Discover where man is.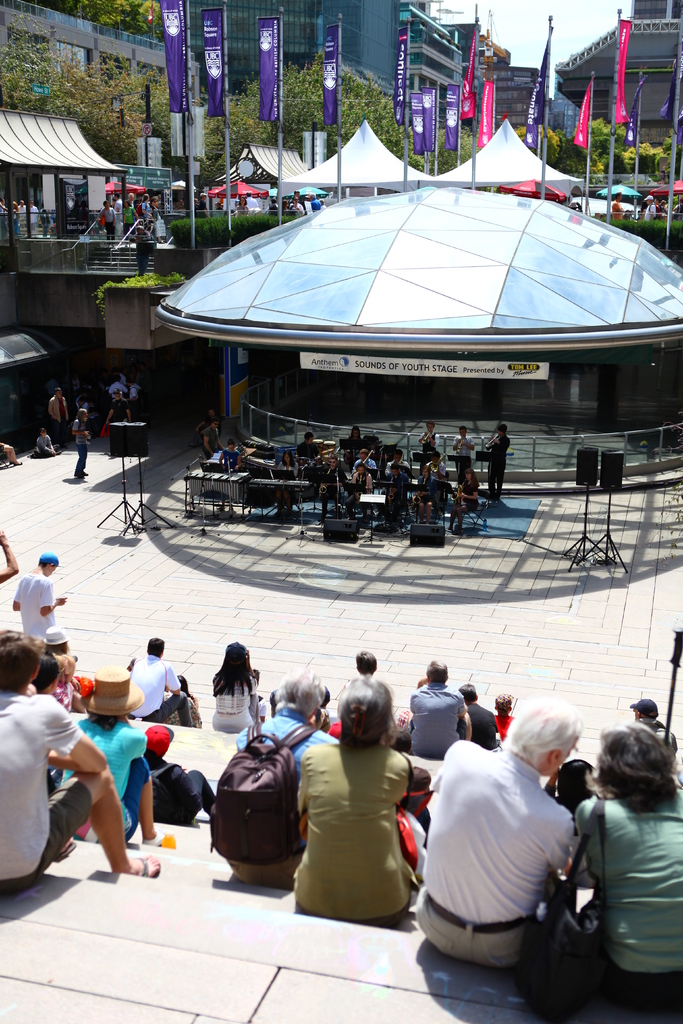
Discovered at {"left": 383, "top": 447, "right": 413, "bottom": 502}.
